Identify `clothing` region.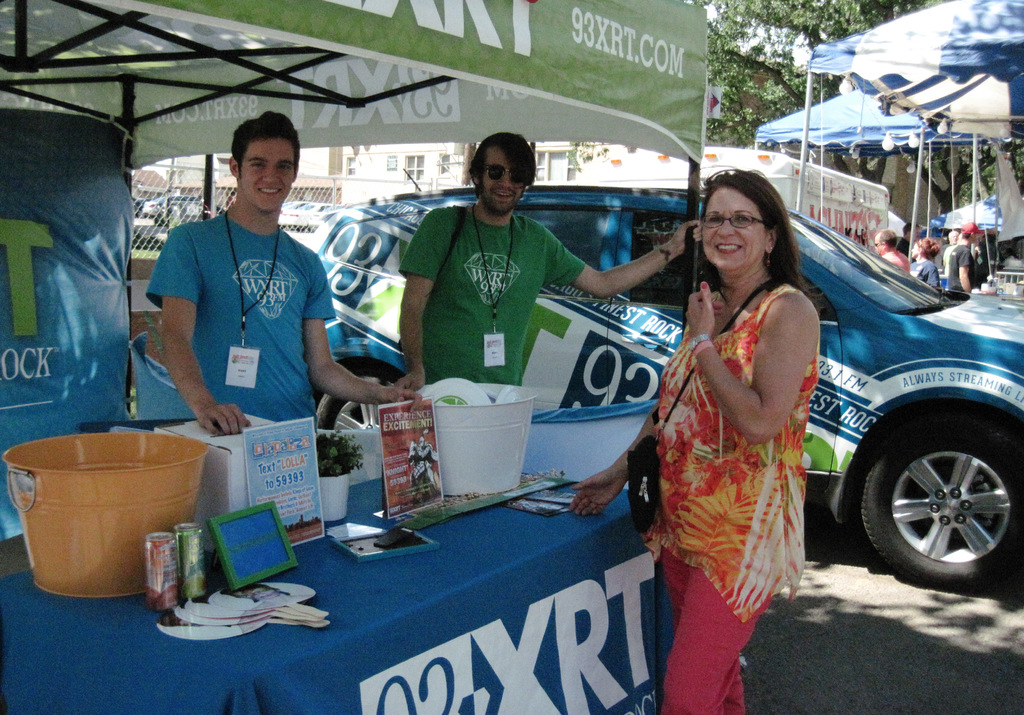
Region: <region>147, 211, 333, 433</region>.
